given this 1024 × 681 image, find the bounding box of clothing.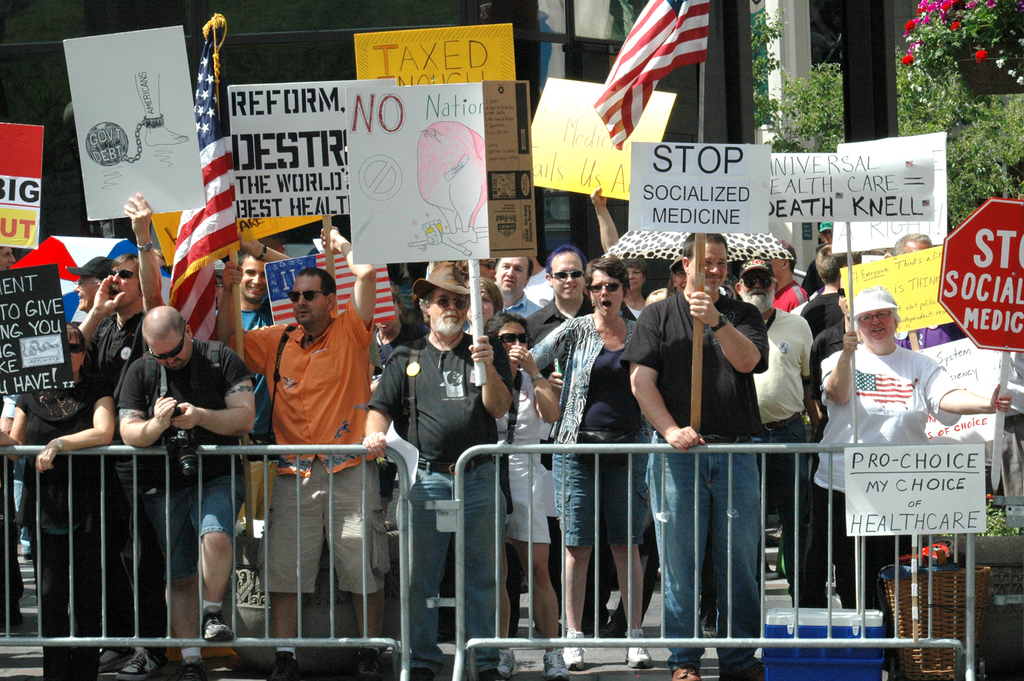
x1=771, y1=278, x2=806, y2=313.
